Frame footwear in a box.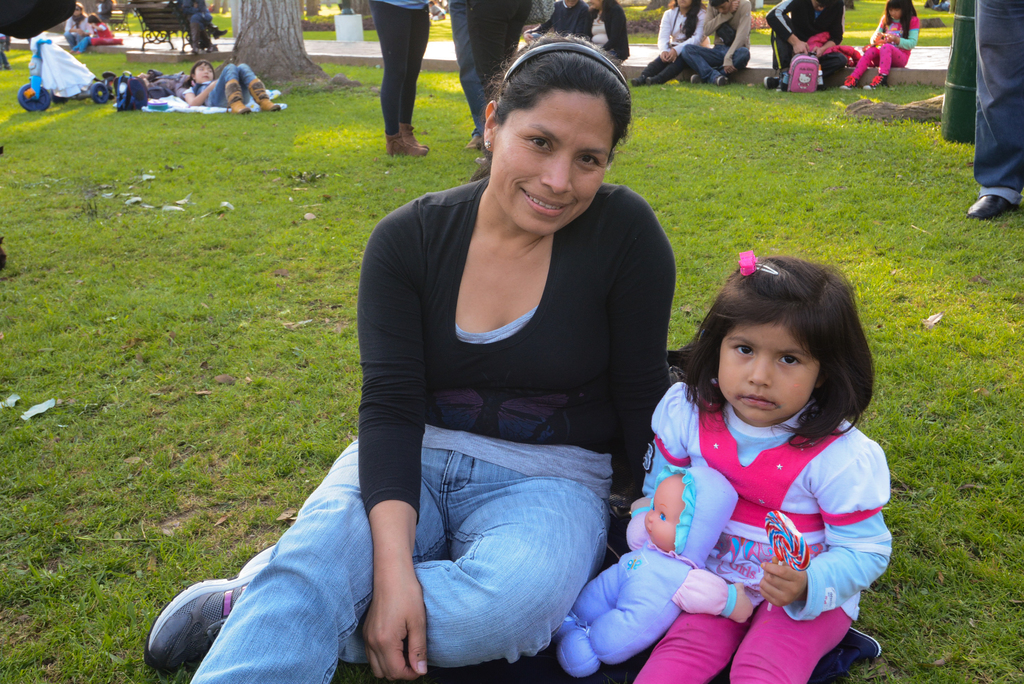
(left=761, top=71, right=779, bottom=88).
